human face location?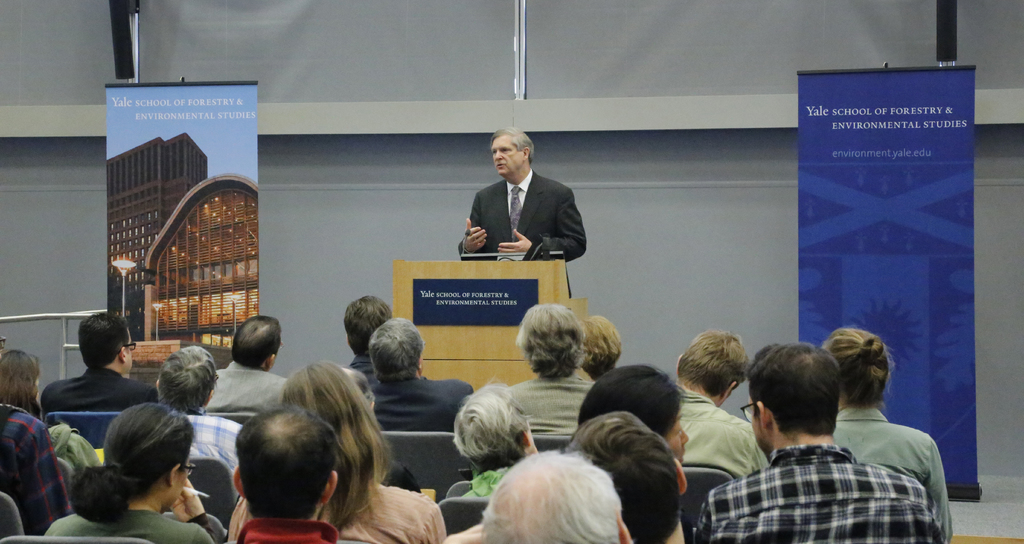
x1=493, y1=136, x2=522, y2=176
